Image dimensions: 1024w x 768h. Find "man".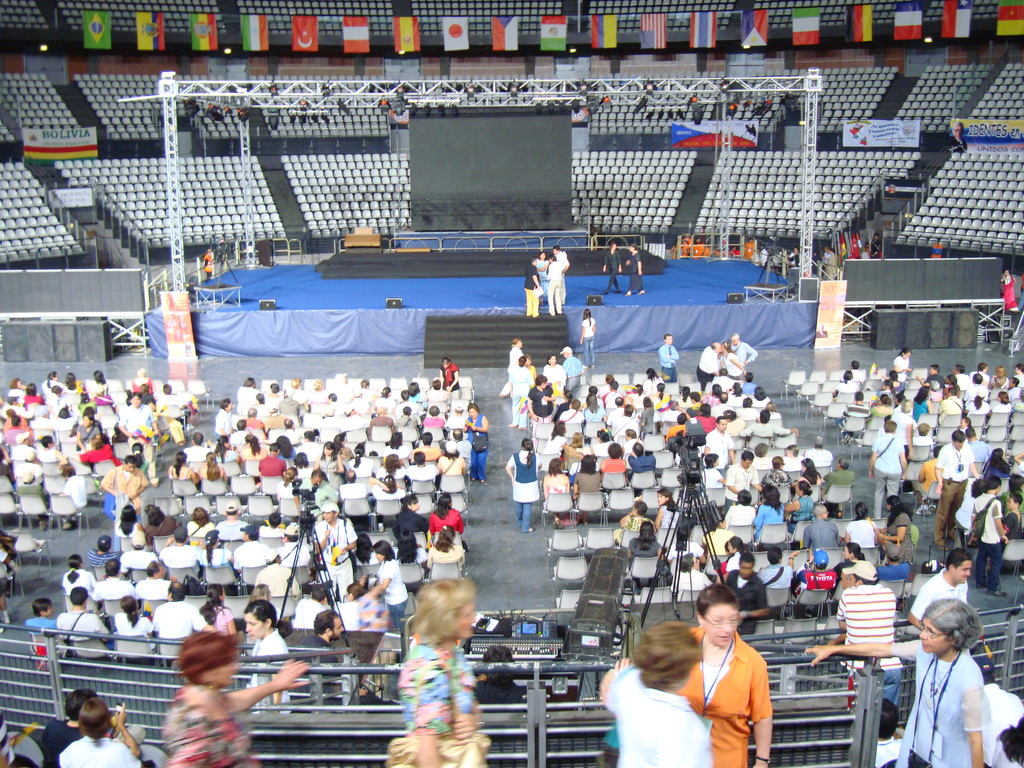
[602, 243, 623, 289].
